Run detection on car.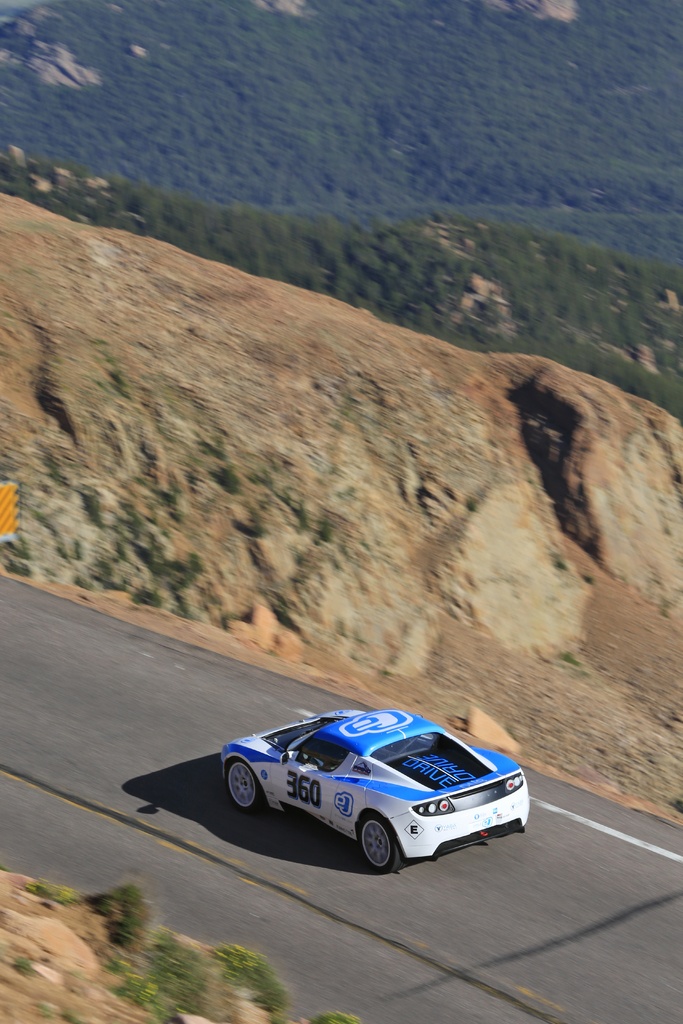
Result: pyautogui.locateOnScreen(218, 707, 534, 868).
